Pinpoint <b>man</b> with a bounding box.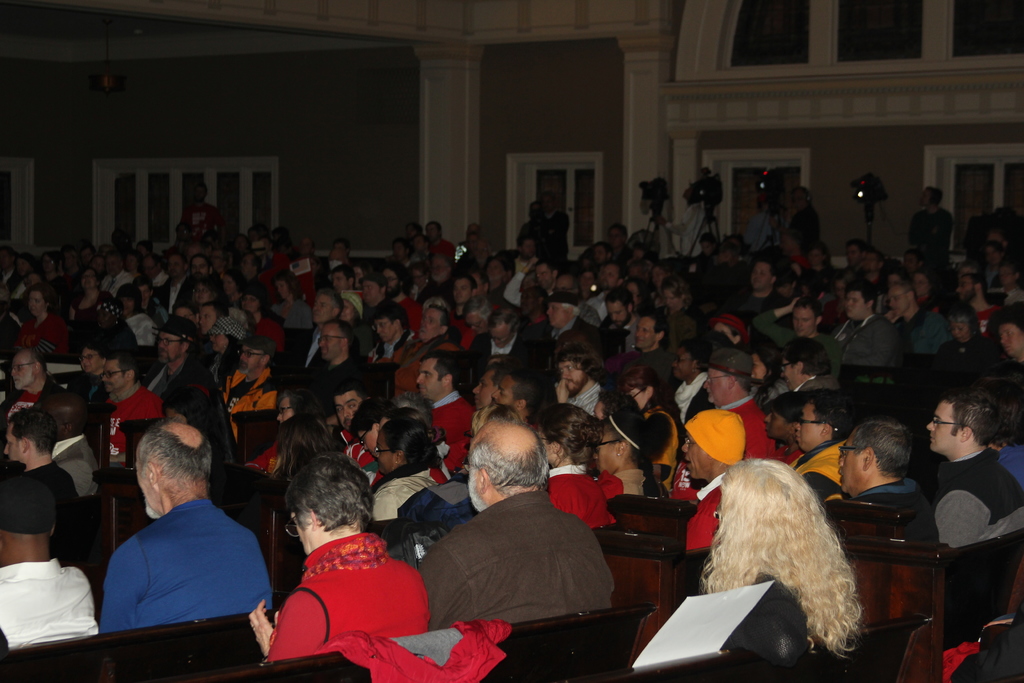
[82,428,273,656].
